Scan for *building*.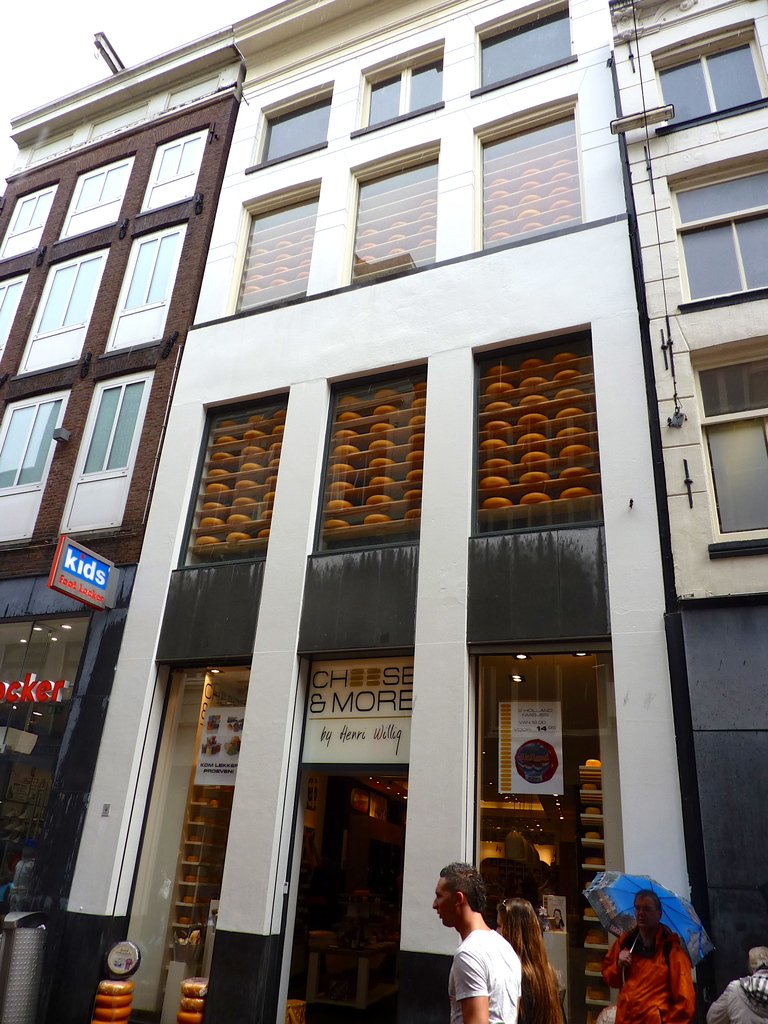
Scan result: box(611, 3, 767, 1014).
